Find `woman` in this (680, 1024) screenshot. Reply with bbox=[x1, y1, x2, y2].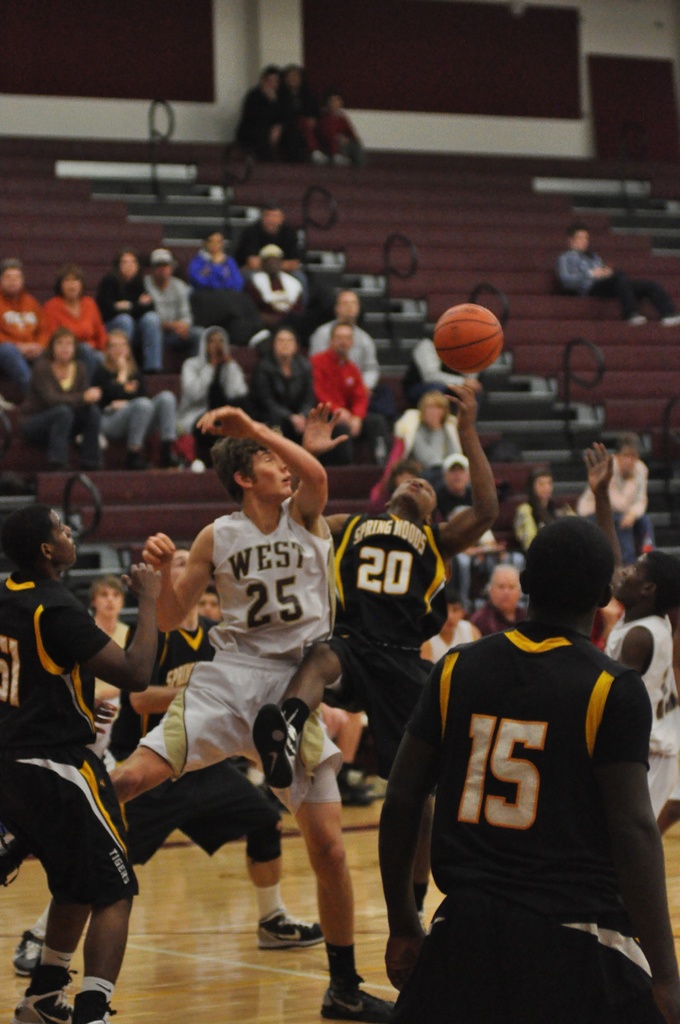
bbox=[514, 464, 576, 554].
